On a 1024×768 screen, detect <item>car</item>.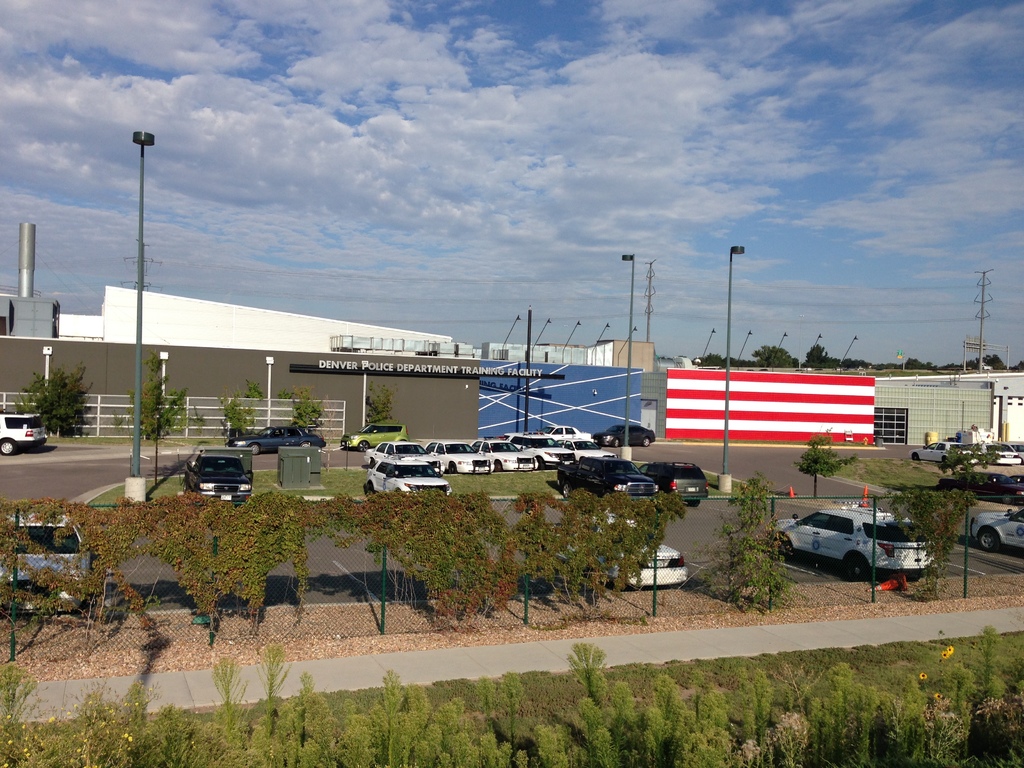
<bbox>972, 498, 1023, 552</bbox>.
